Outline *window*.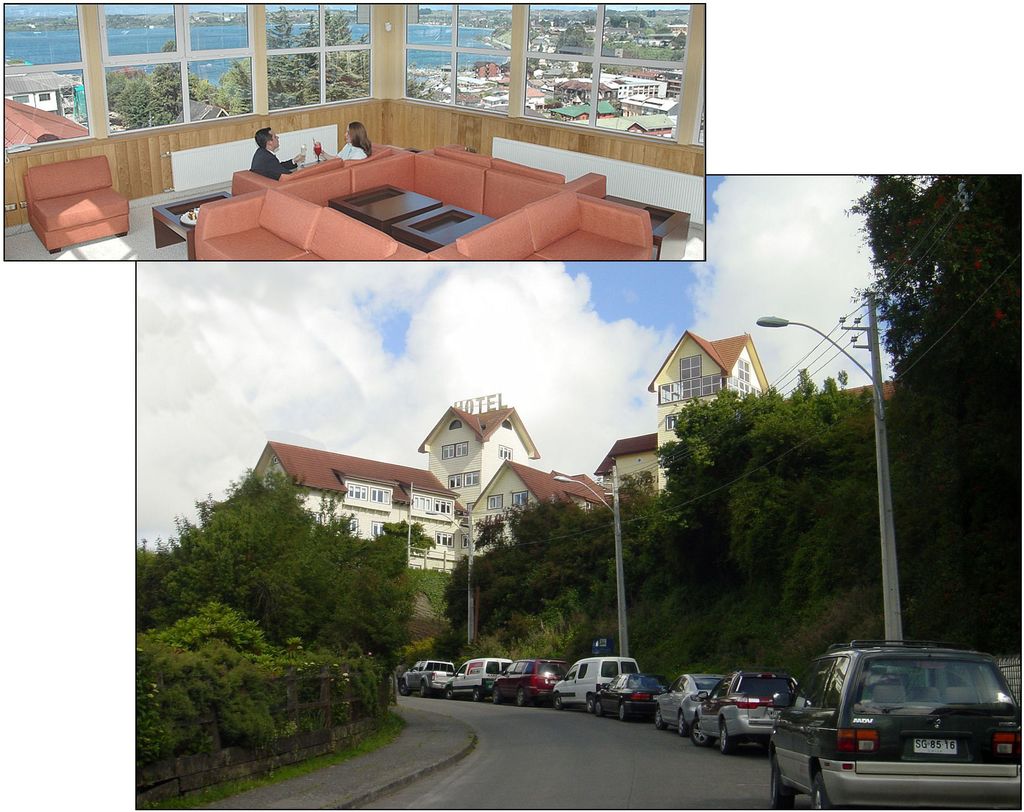
Outline: pyautogui.locateOnScreen(518, 661, 534, 676).
